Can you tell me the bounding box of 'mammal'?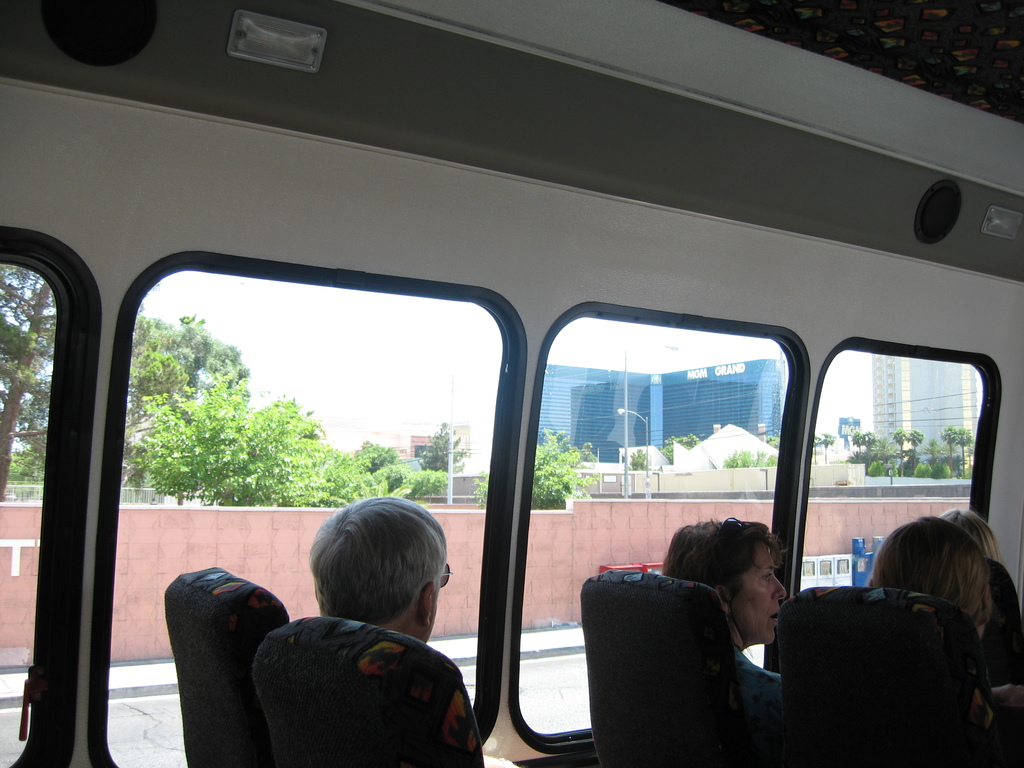
875,518,1023,717.
